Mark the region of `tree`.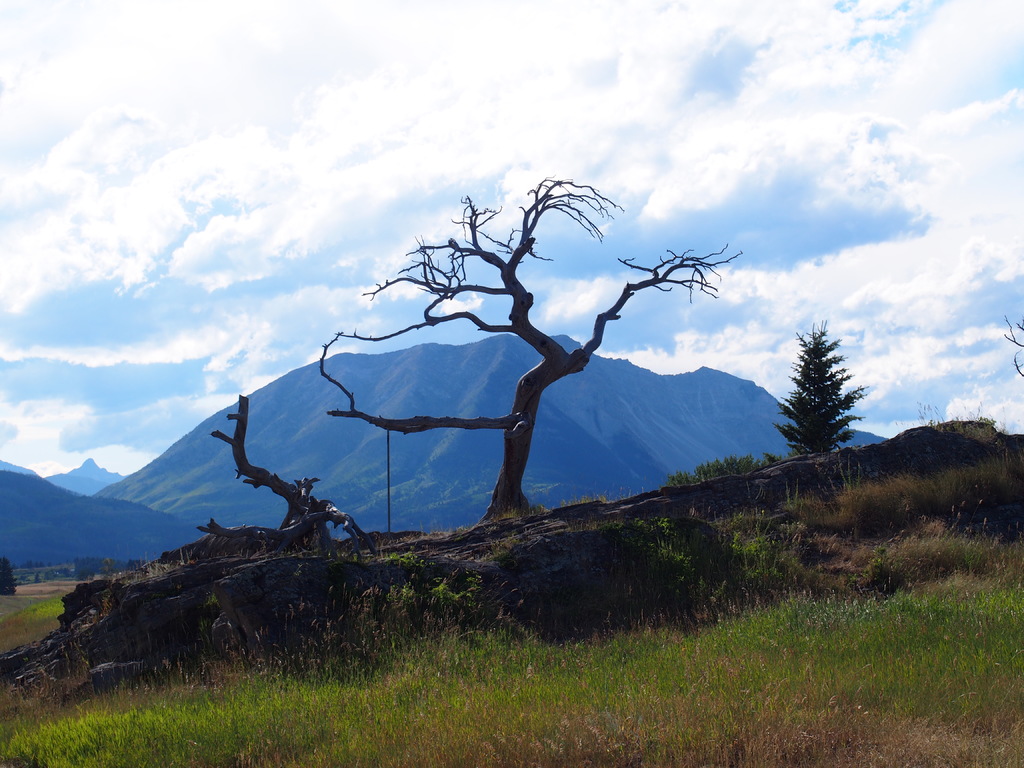
Region: select_region(0, 551, 18, 600).
